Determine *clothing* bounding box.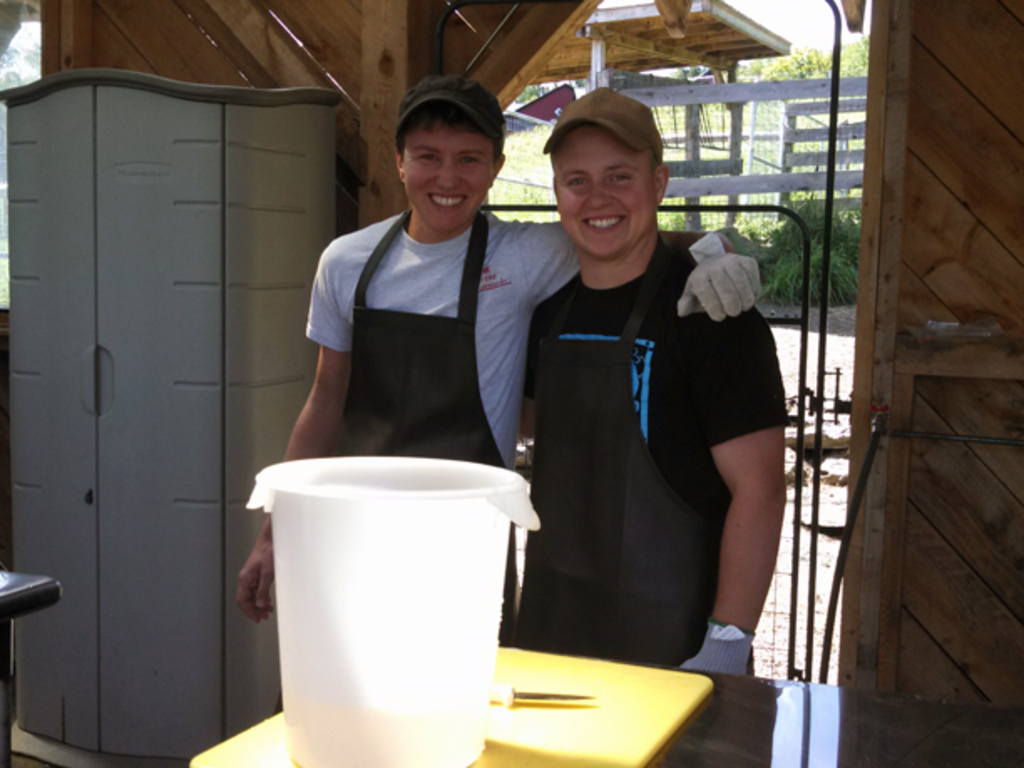
Determined: <box>494,238,781,681</box>.
